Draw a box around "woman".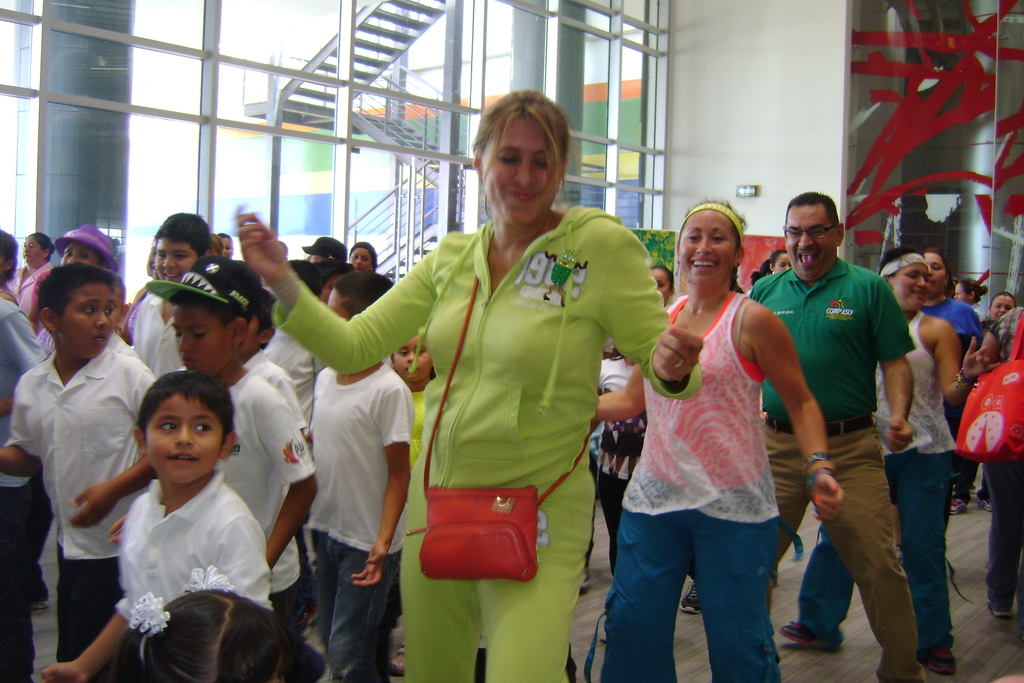
locate(947, 293, 1016, 516).
